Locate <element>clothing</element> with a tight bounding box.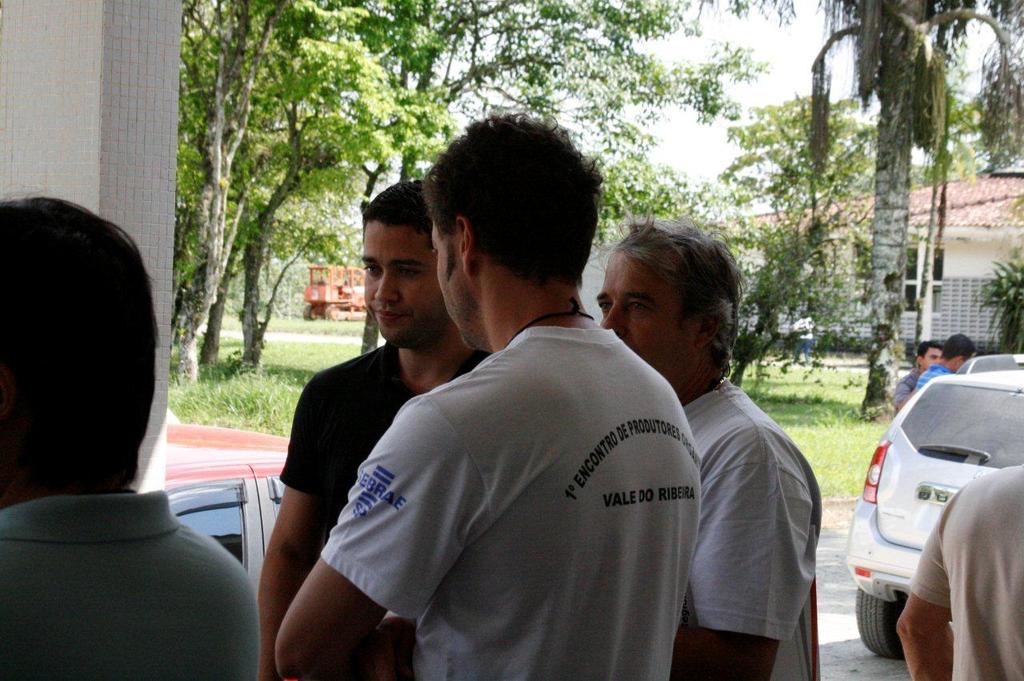
bbox=[684, 386, 820, 680].
